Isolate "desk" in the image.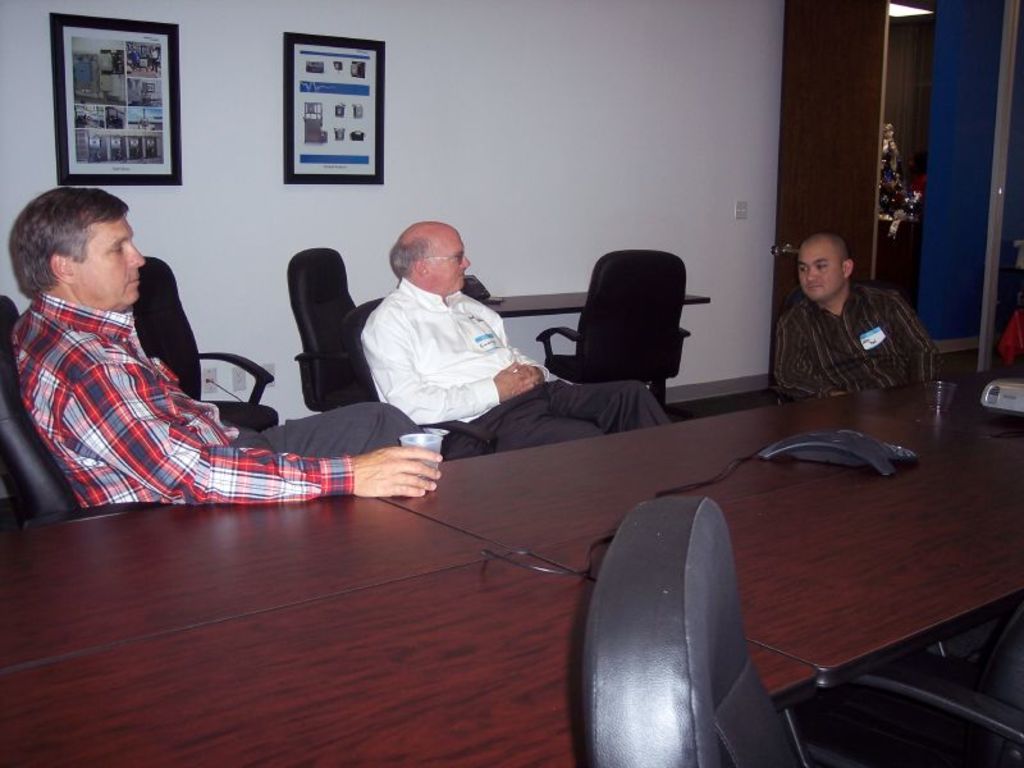
Isolated region: {"x1": 131, "y1": 379, "x2": 982, "y2": 744}.
